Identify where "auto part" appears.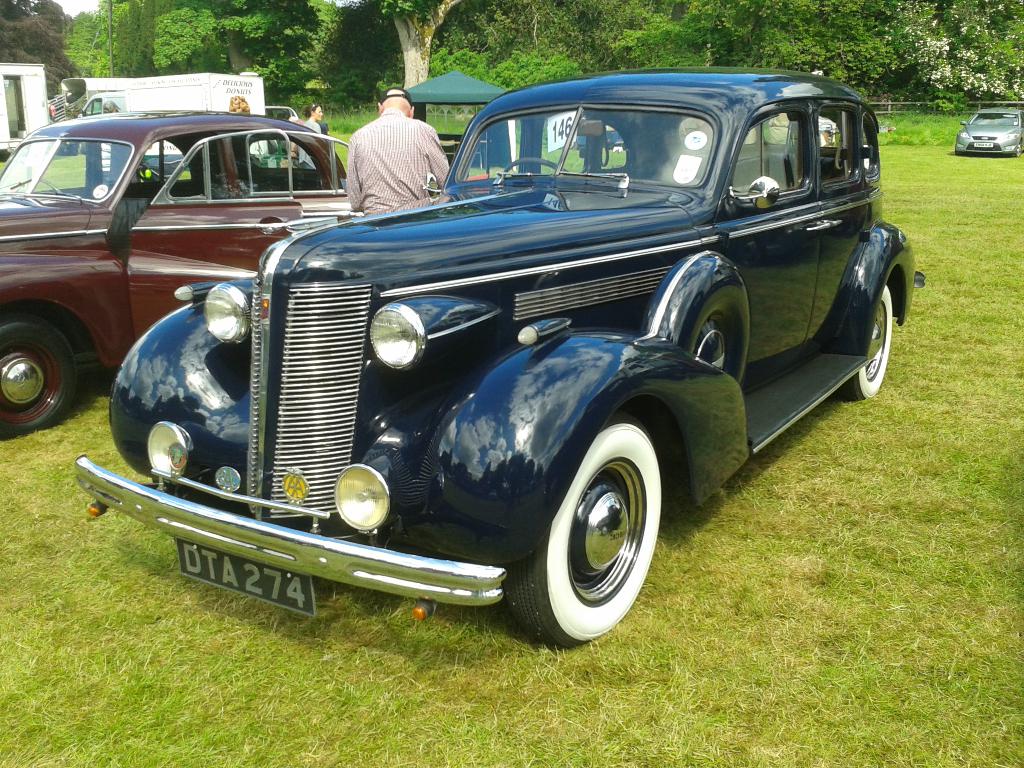
Appears at bbox(509, 161, 566, 175).
